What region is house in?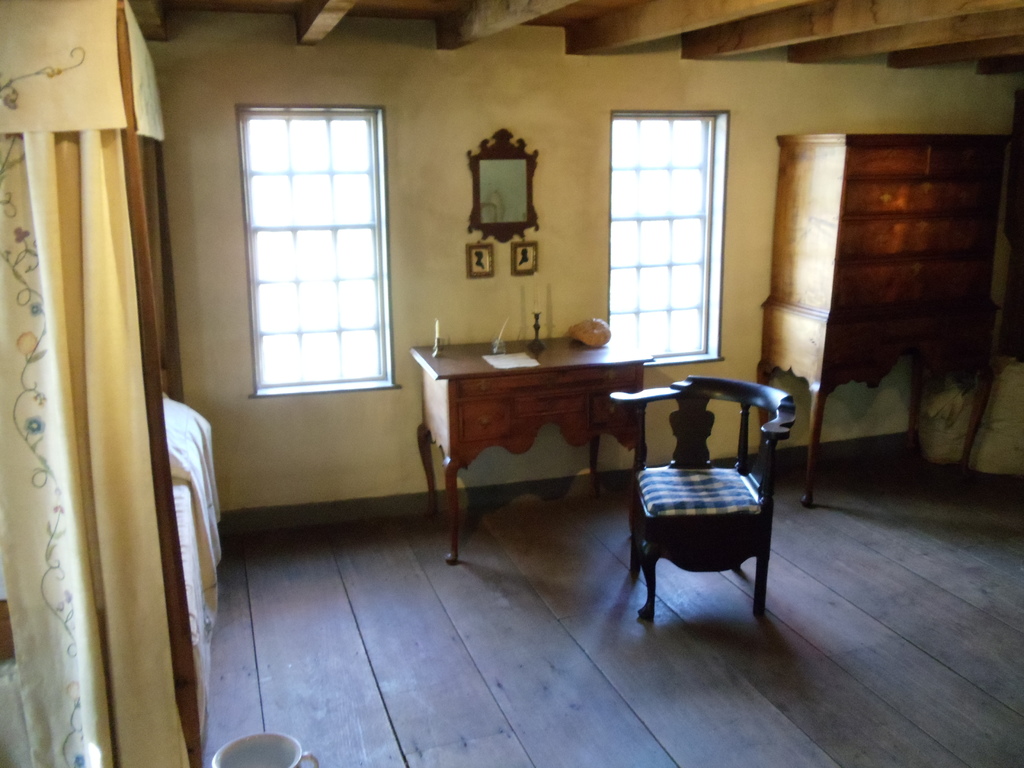
left=4, top=0, right=929, bottom=695.
